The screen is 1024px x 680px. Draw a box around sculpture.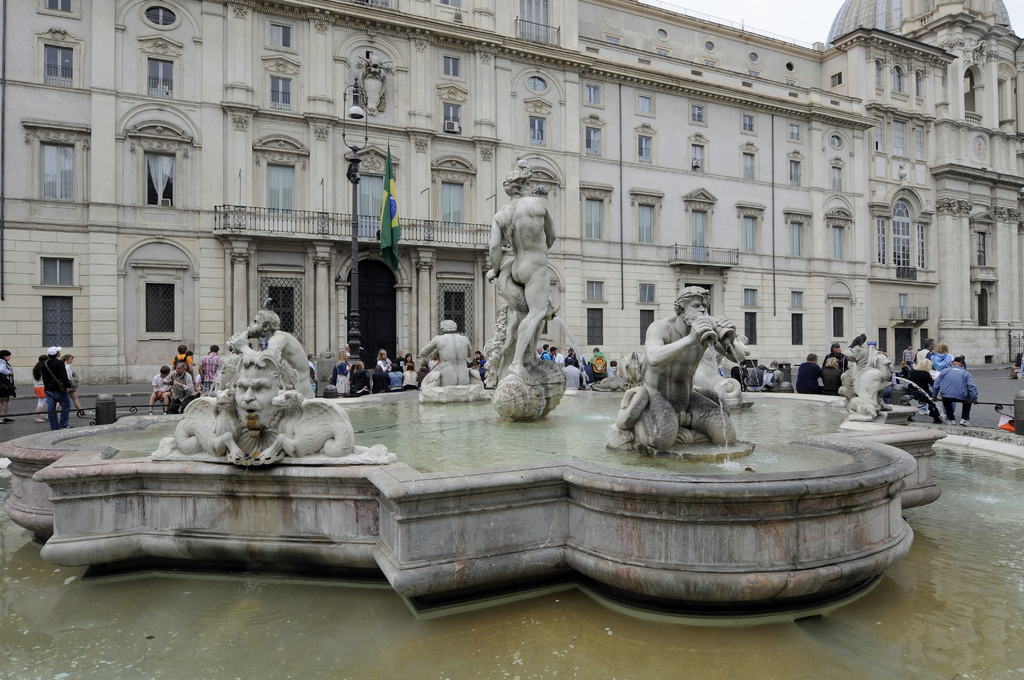
BBox(486, 171, 561, 416).
